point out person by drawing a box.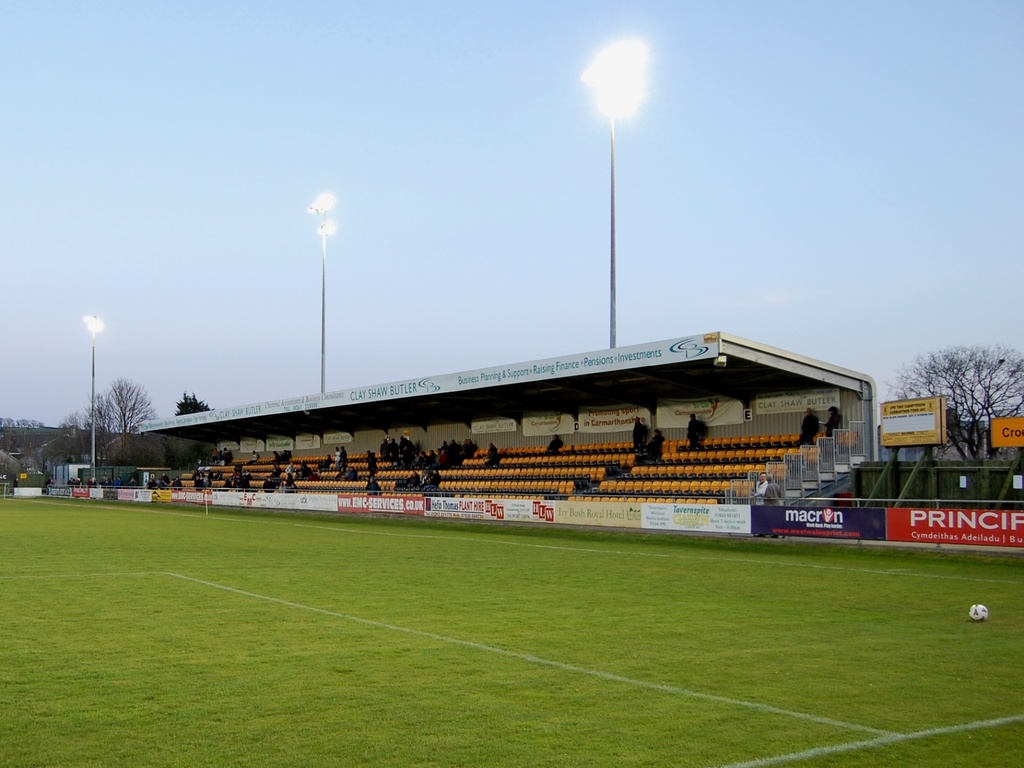
(754,472,764,540).
